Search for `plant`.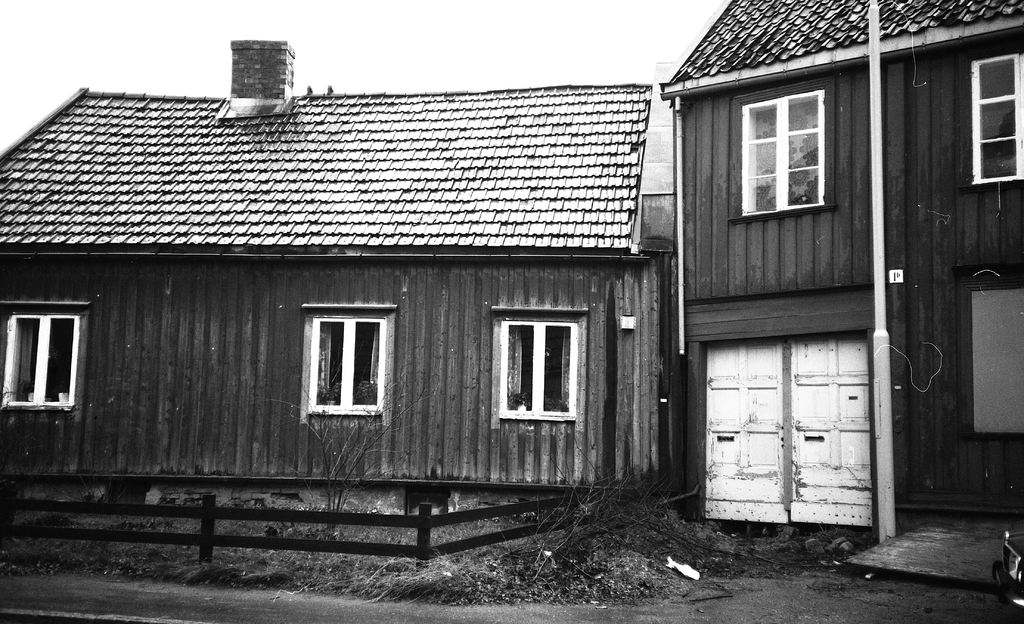
Found at (left=269, top=365, right=428, bottom=534).
